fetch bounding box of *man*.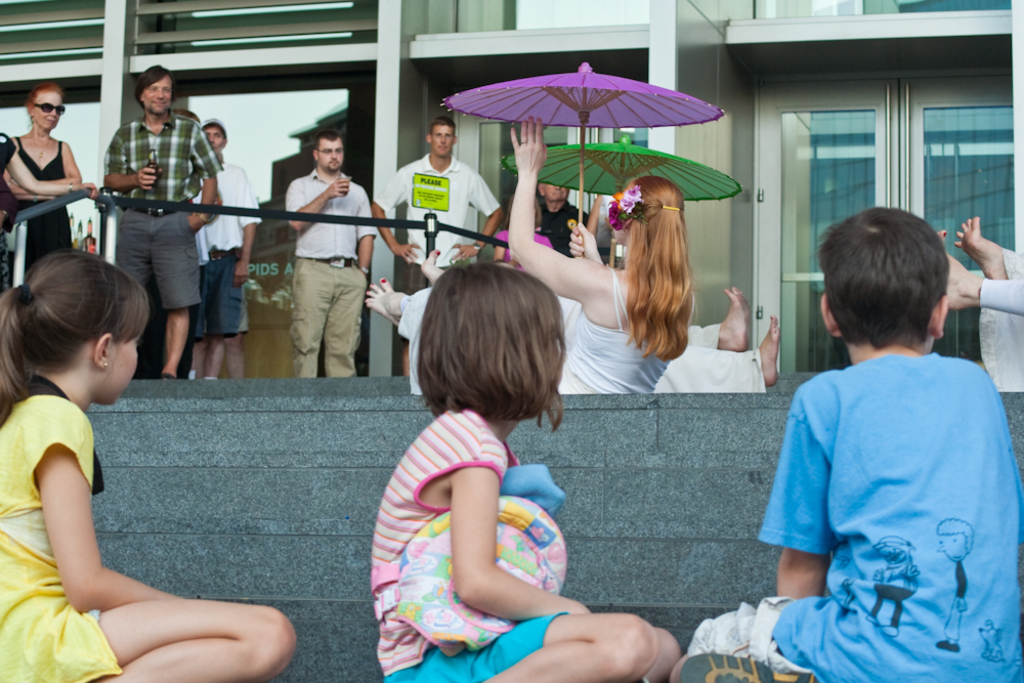
Bbox: x1=181 y1=119 x2=258 y2=384.
